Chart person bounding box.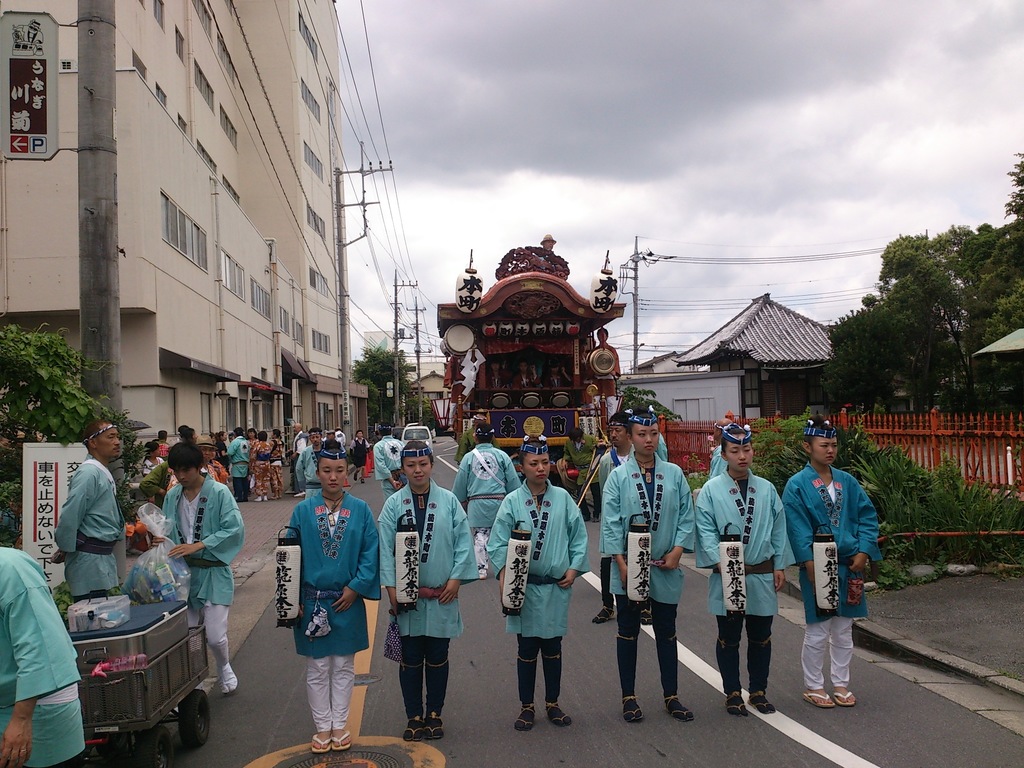
Charted: <box>154,446,242,685</box>.
